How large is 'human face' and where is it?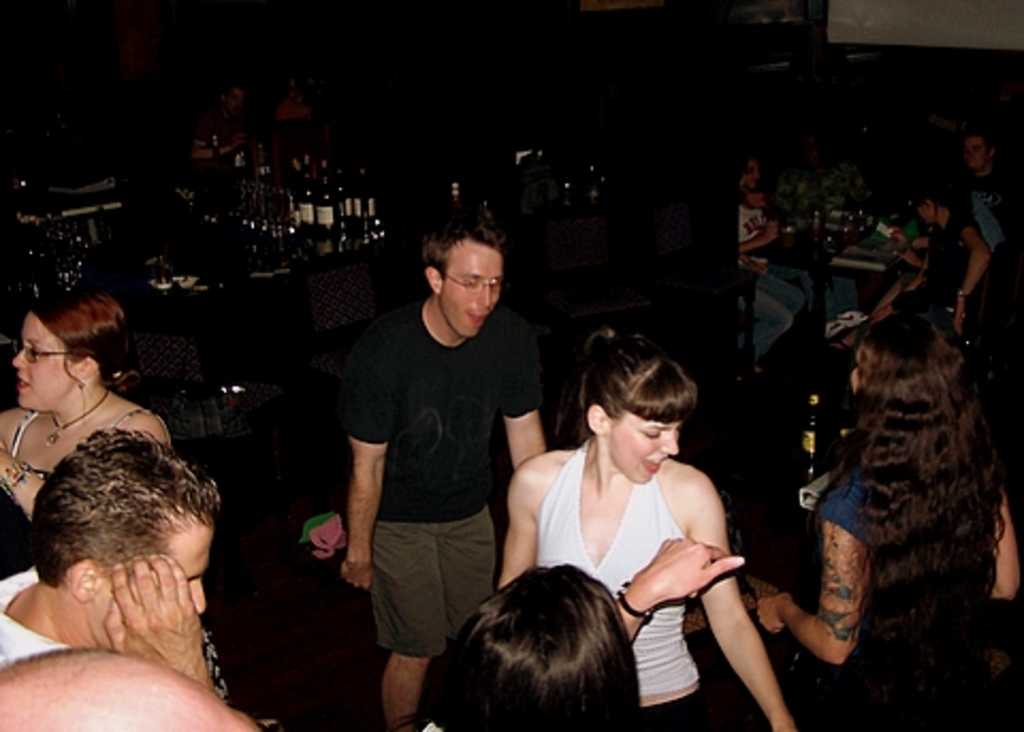
Bounding box: bbox(439, 243, 501, 346).
